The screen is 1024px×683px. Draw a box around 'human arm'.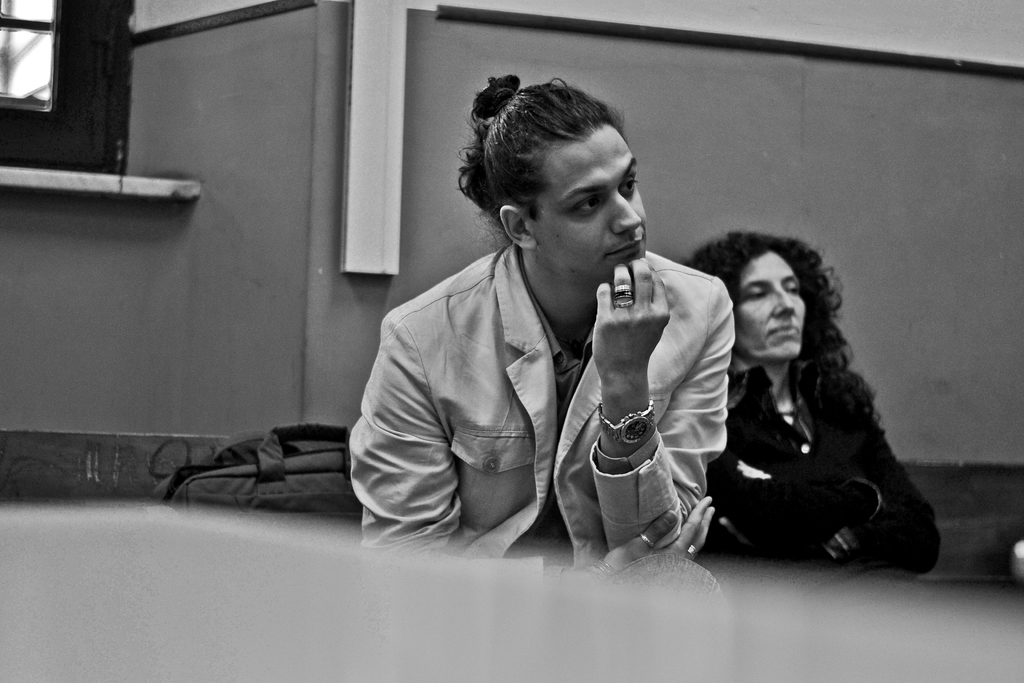
l=833, t=377, r=934, b=578.
